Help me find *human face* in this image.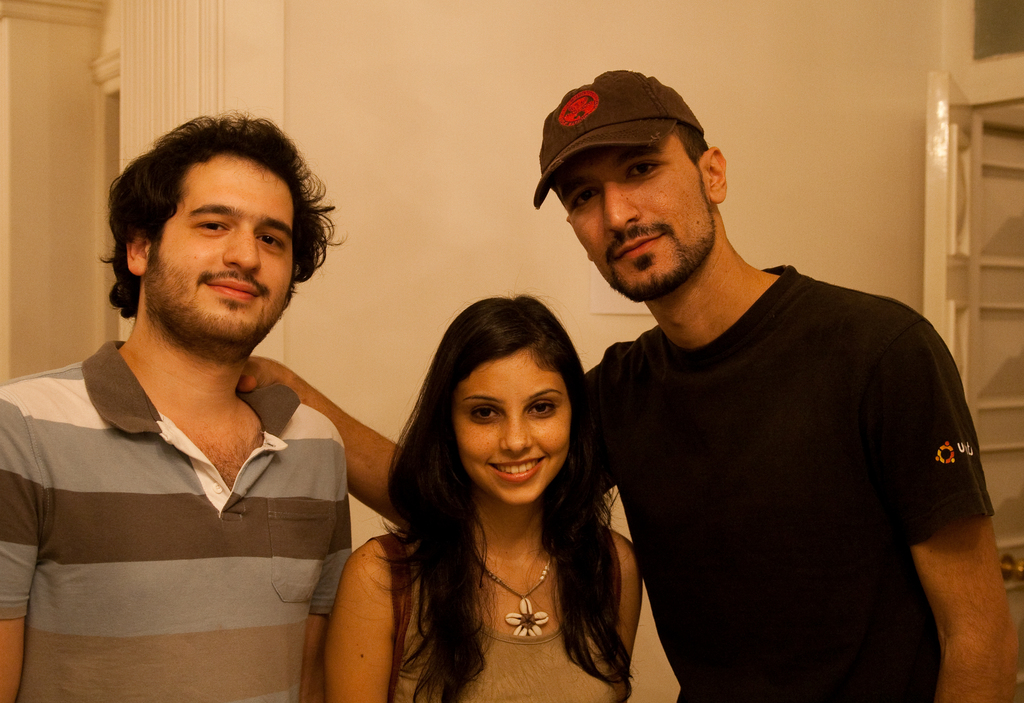
Found it: Rect(455, 351, 566, 502).
